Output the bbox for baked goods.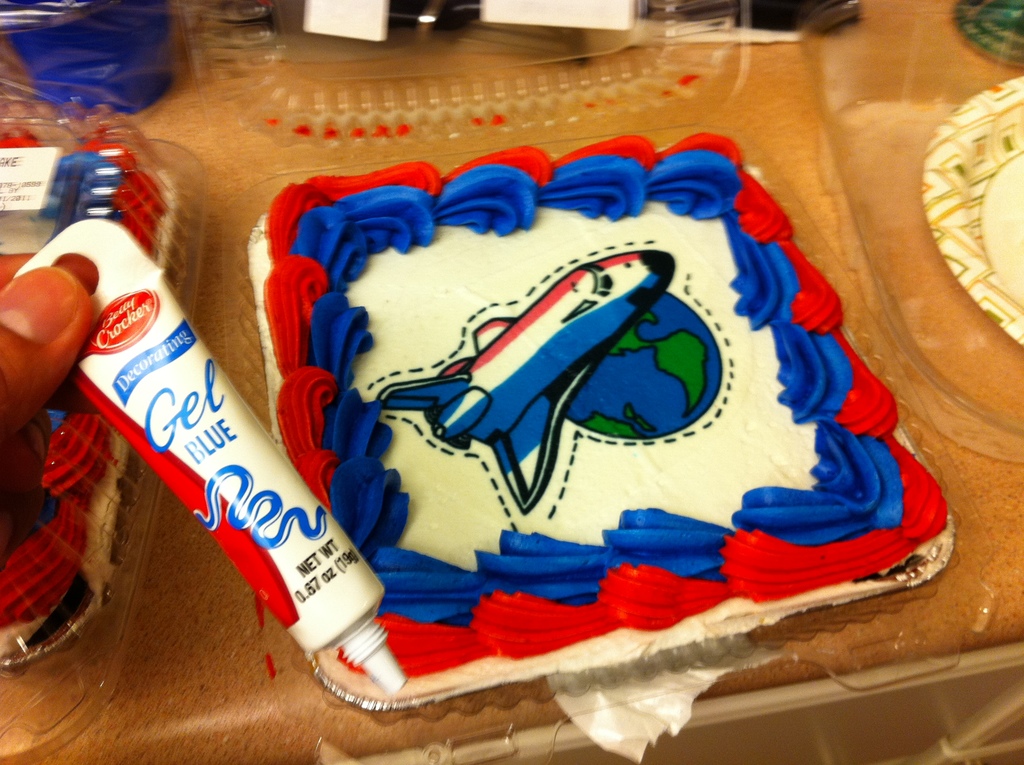
243, 122, 954, 684.
